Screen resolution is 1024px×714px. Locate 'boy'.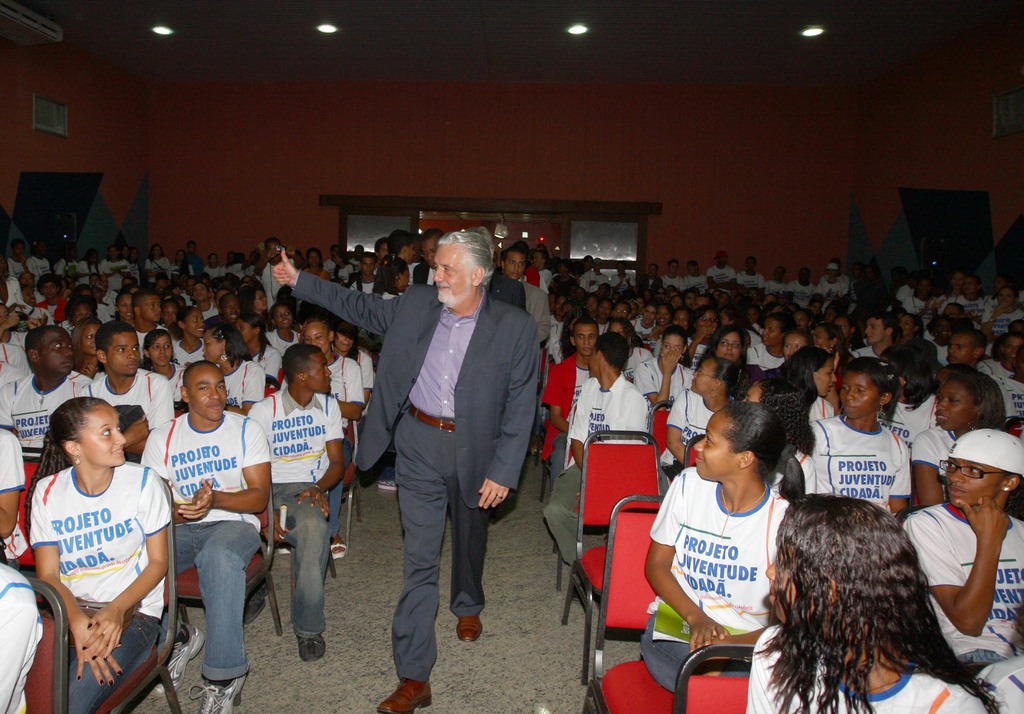
<region>381, 228, 419, 262</region>.
